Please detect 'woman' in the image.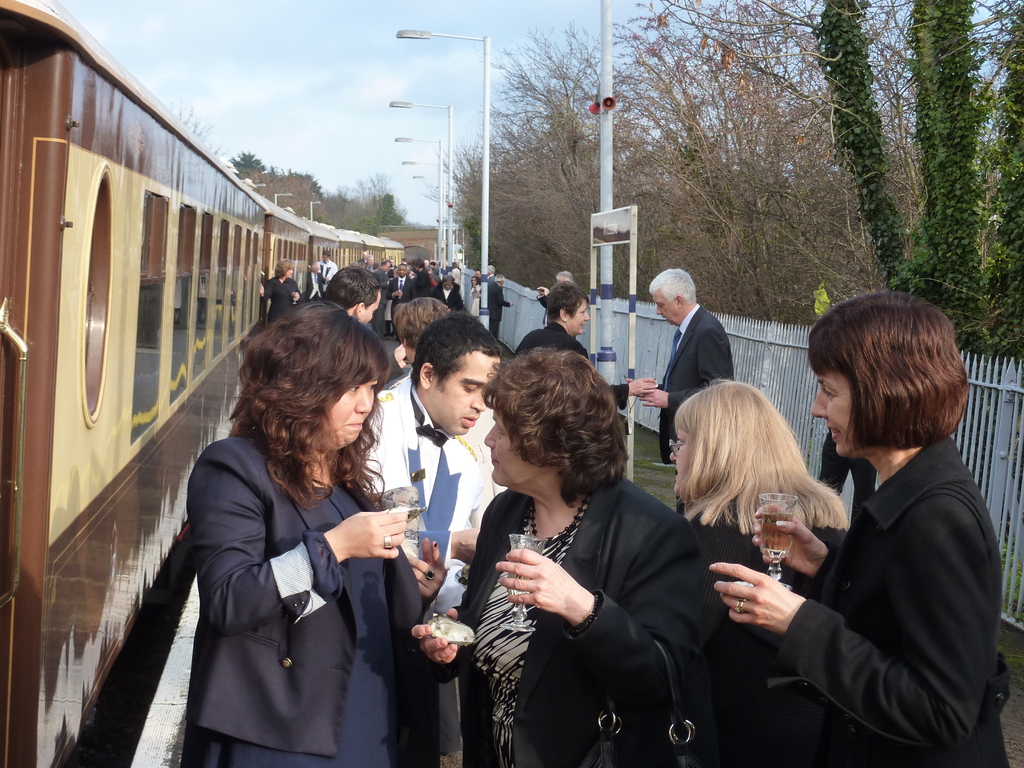
<box>413,339,743,767</box>.
